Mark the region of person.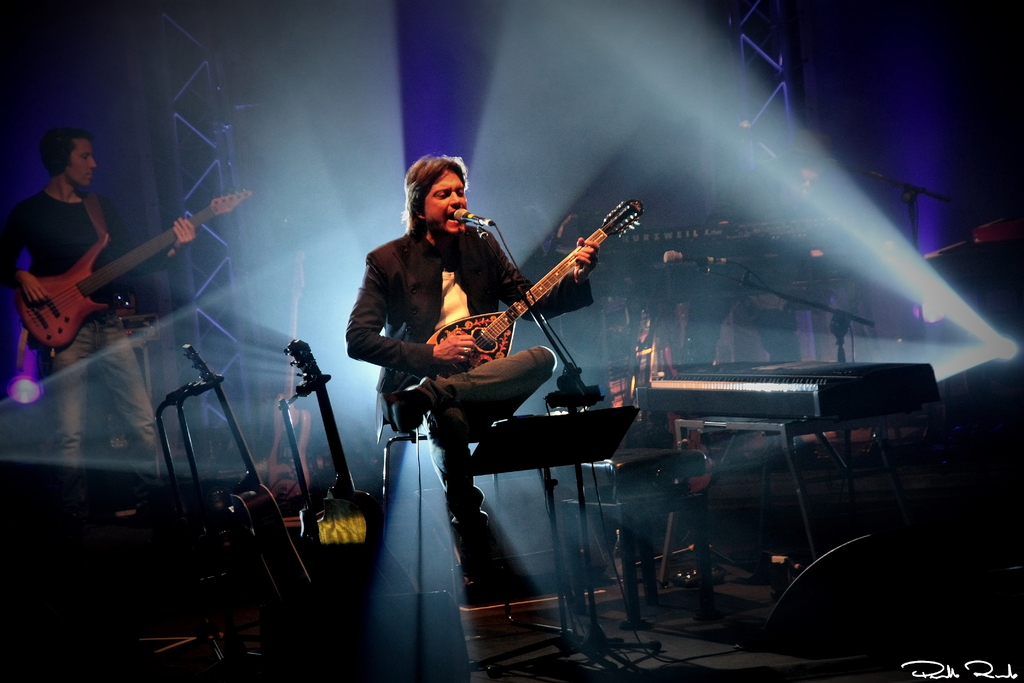
Region: [344, 153, 601, 595].
